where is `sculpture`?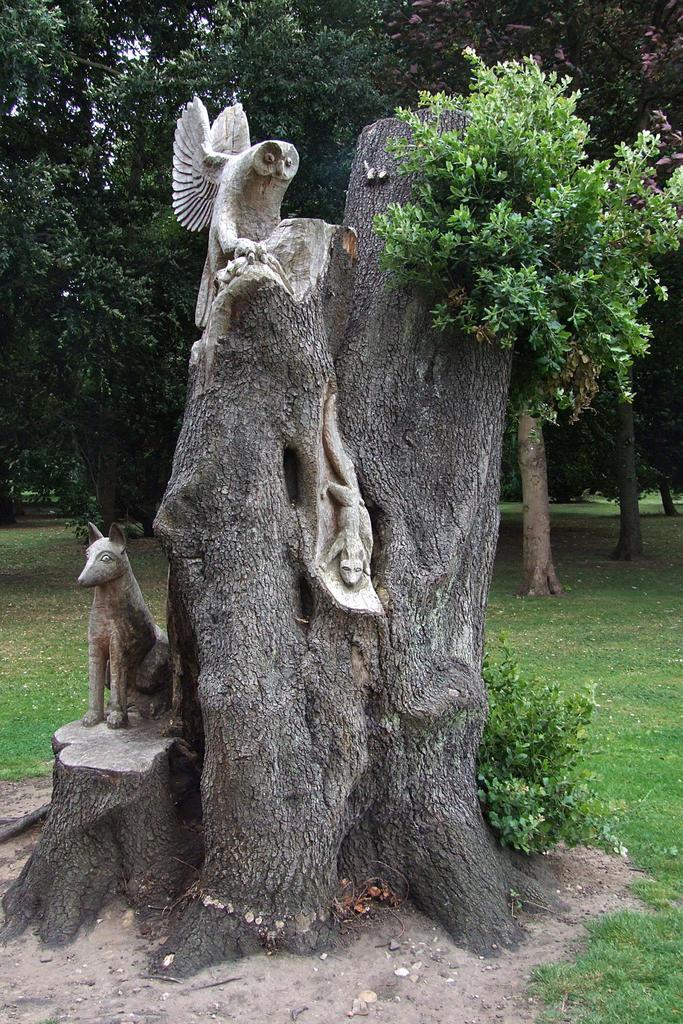
51, 505, 172, 751.
